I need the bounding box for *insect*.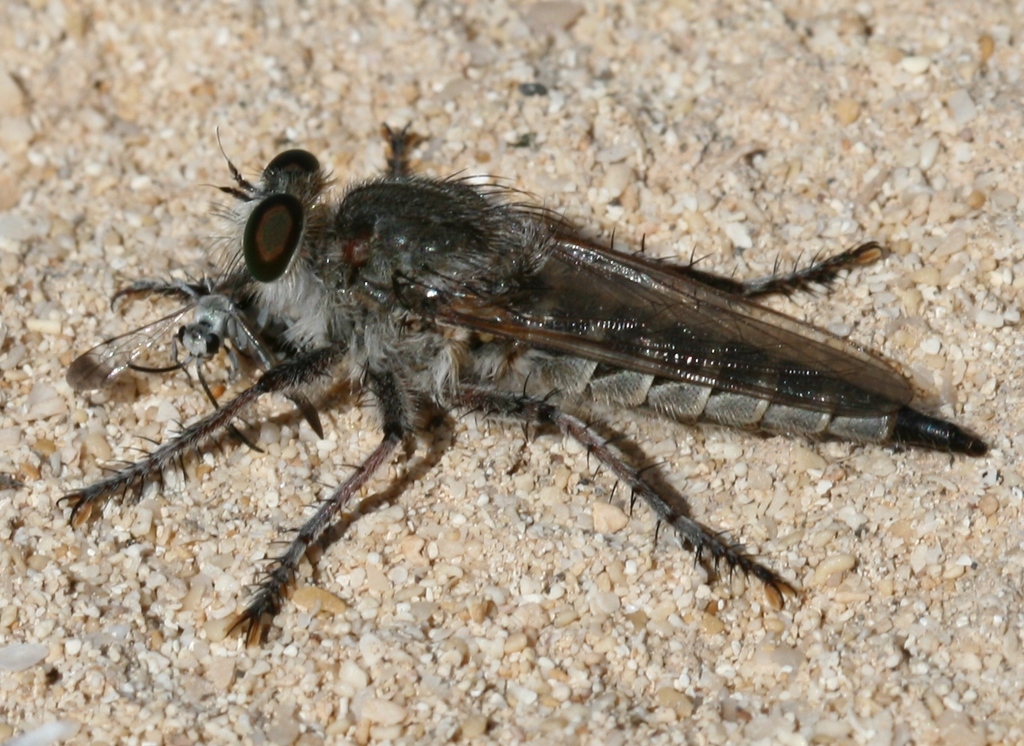
Here it is: rect(57, 119, 990, 657).
